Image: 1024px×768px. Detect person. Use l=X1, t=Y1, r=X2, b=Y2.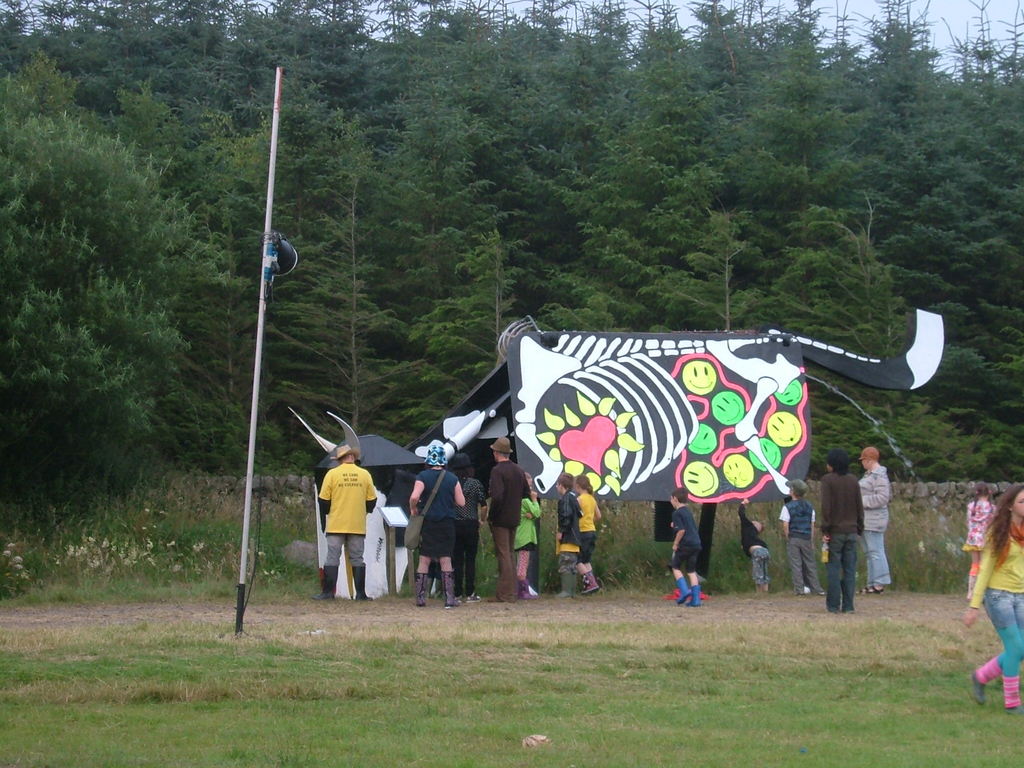
l=955, t=474, r=1005, b=604.
